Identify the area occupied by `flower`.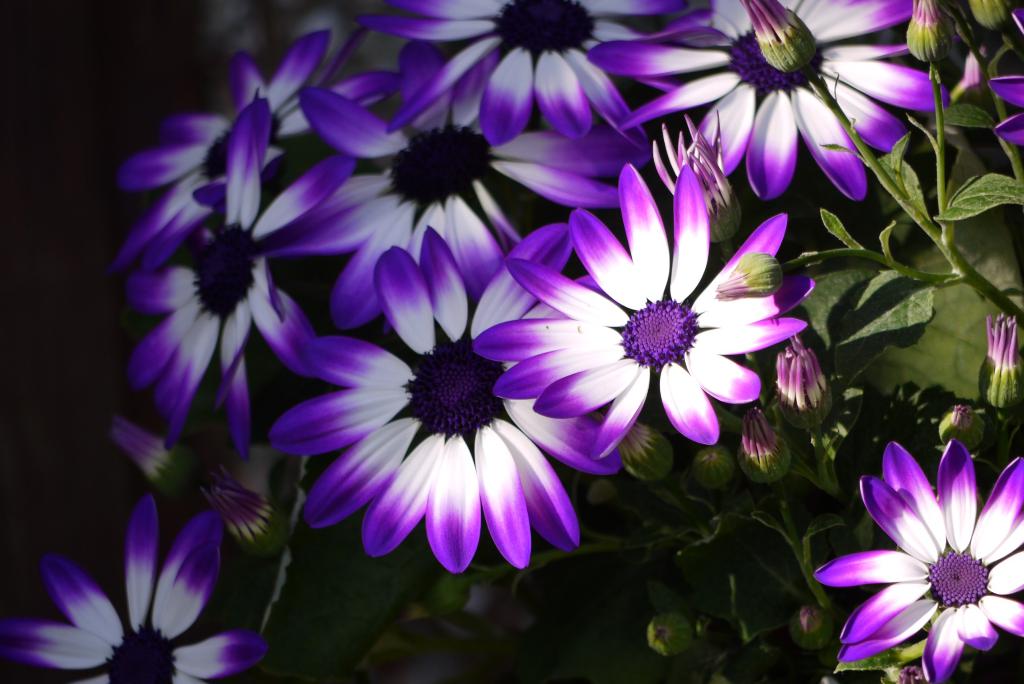
Area: select_region(276, 216, 618, 573).
